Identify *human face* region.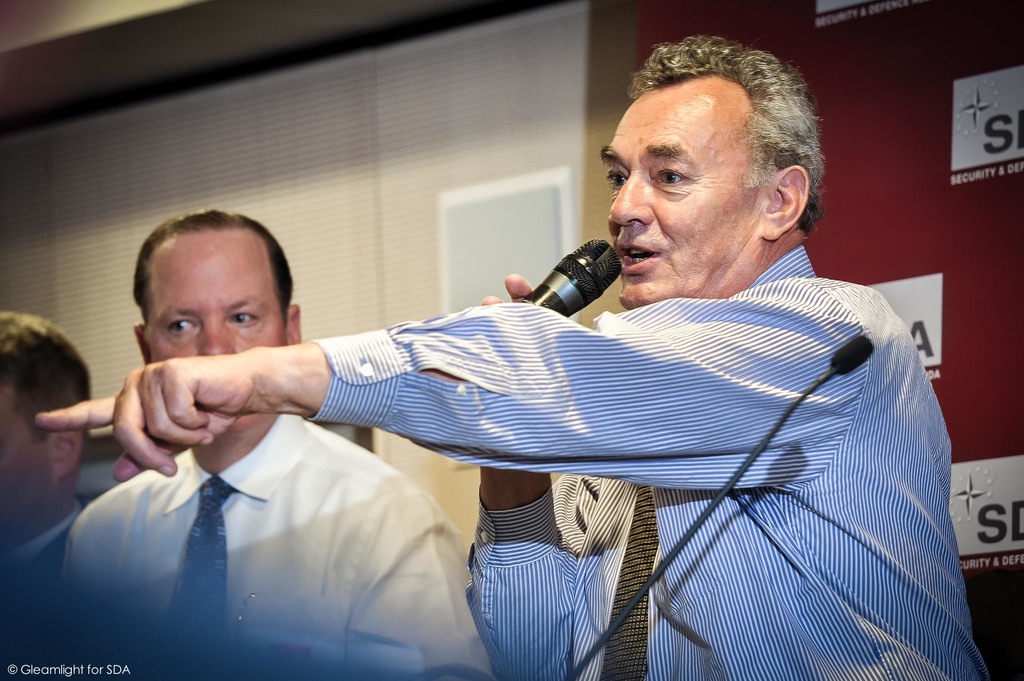
Region: (left=141, top=236, right=282, bottom=347).
